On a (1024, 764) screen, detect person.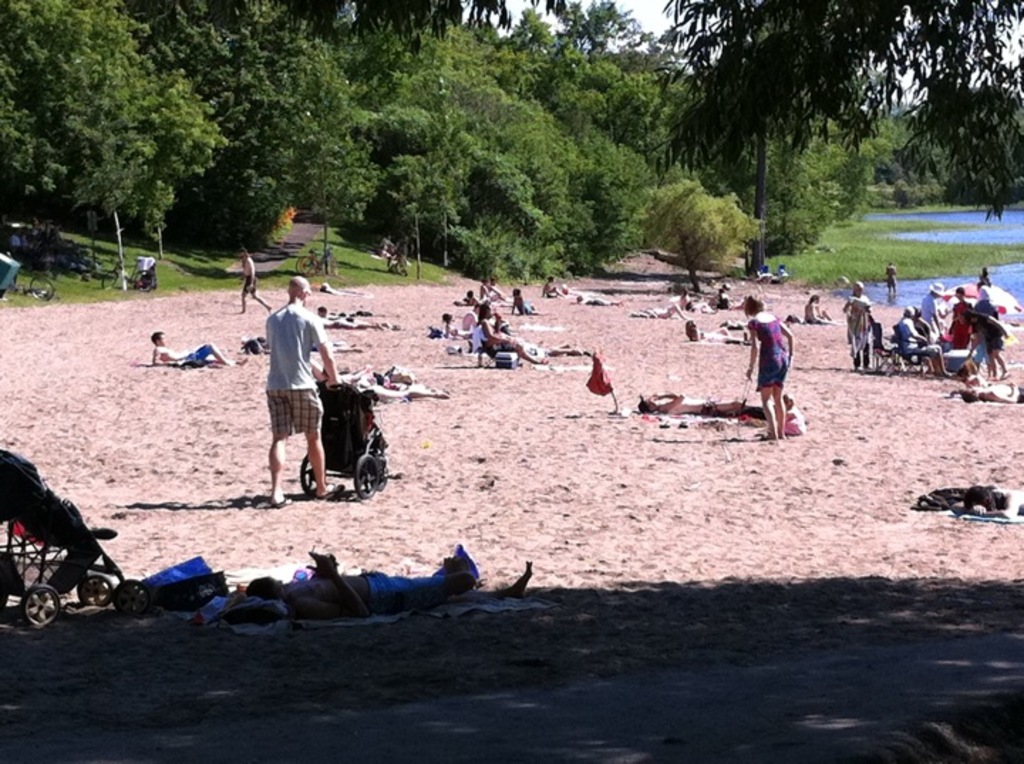
(317, 304, 390, 330).
